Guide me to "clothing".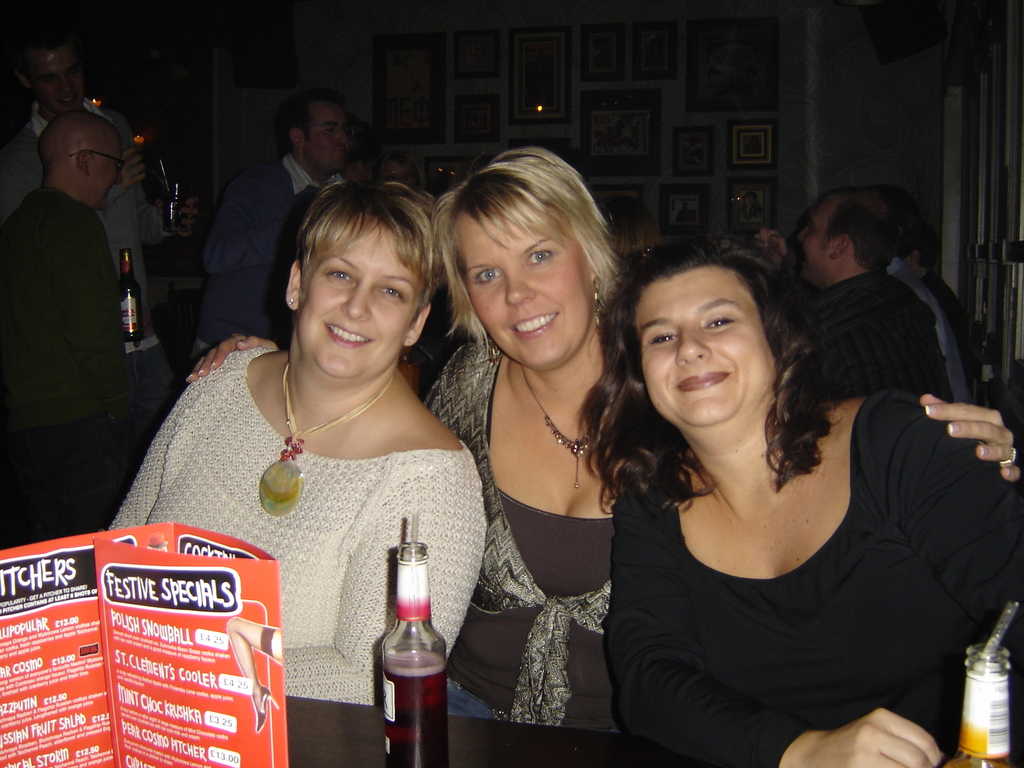
Guidance: bbox=[0, 175, 180, 540].
